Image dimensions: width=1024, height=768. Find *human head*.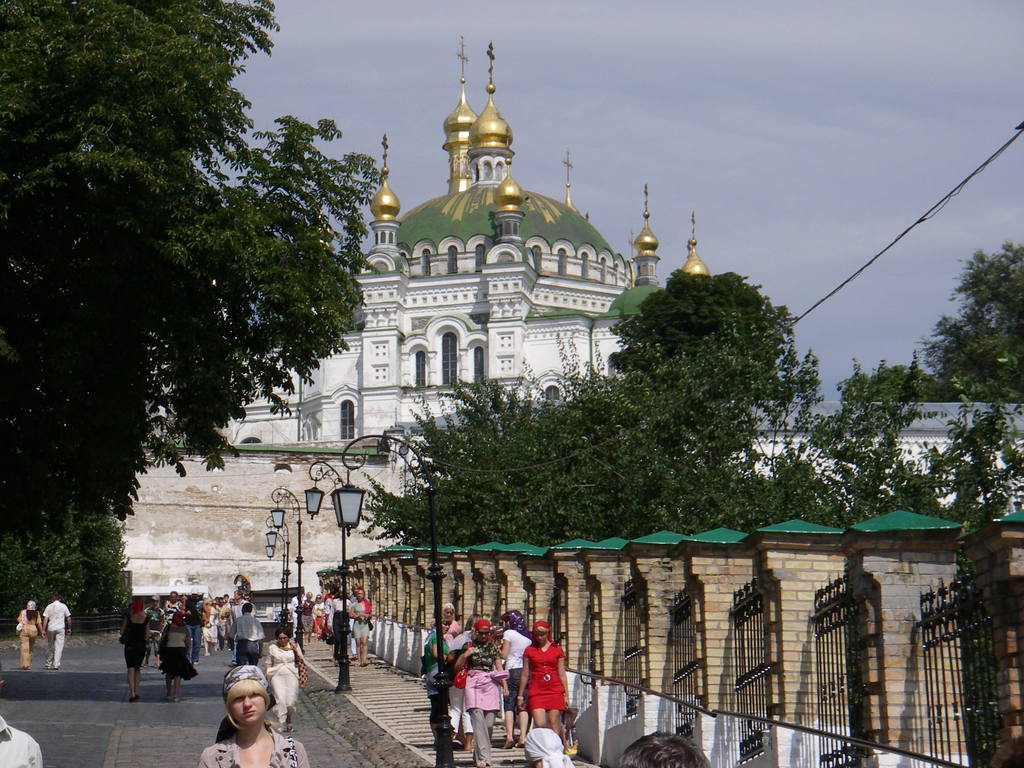
(left=26, top=599, right=35, bottom=610).
